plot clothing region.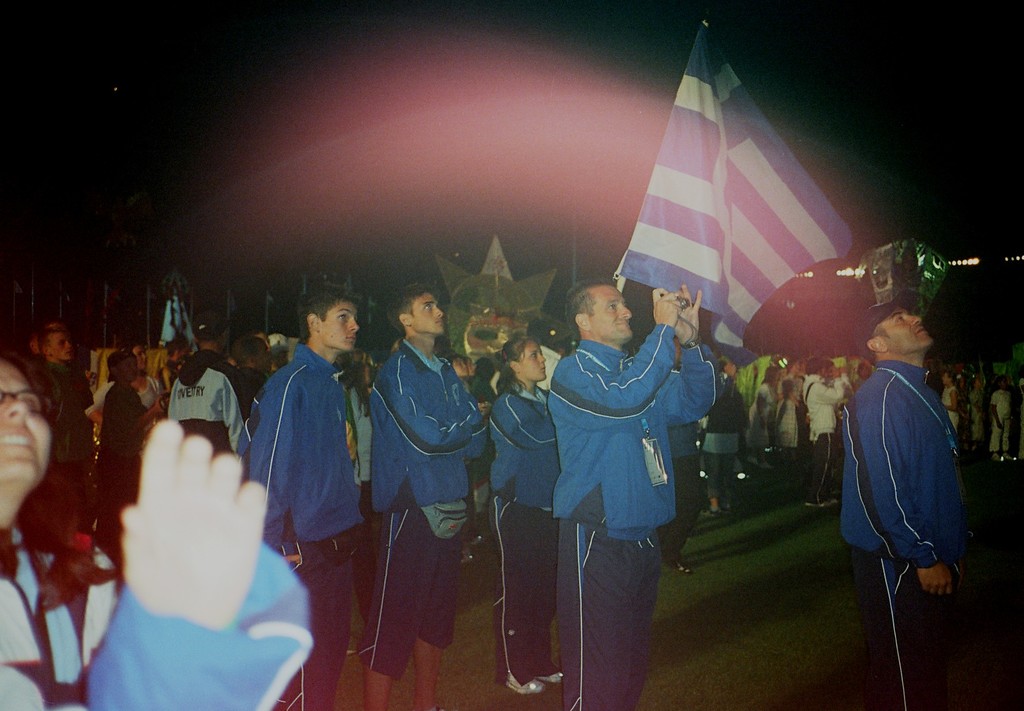
Plotted at detection(56, 351, 90, 517).
